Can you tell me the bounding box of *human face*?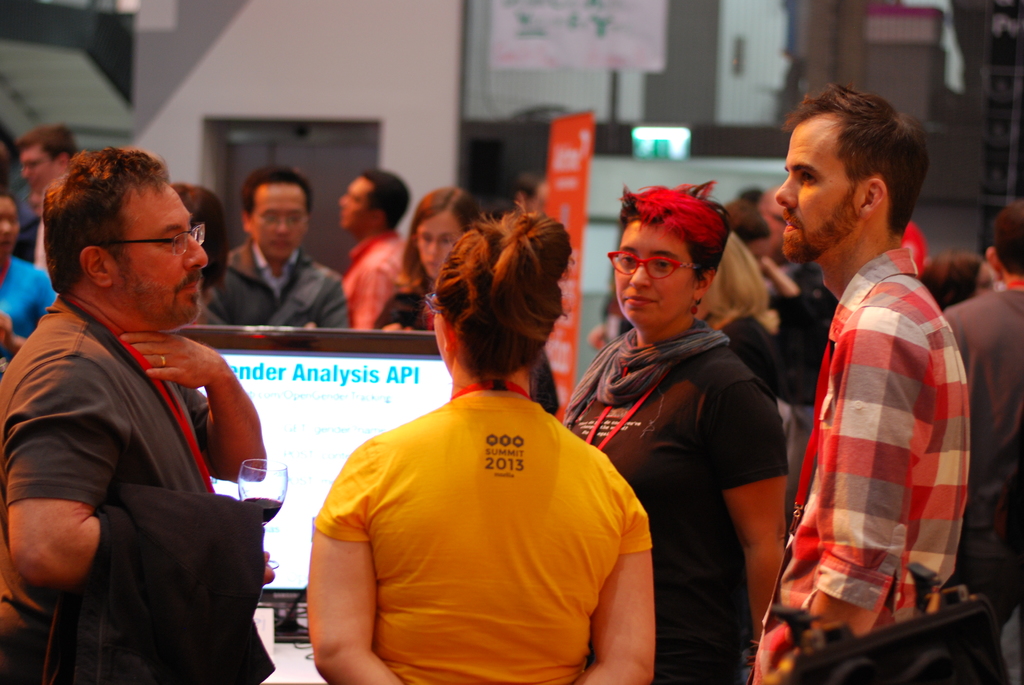
776/117/860/258.
